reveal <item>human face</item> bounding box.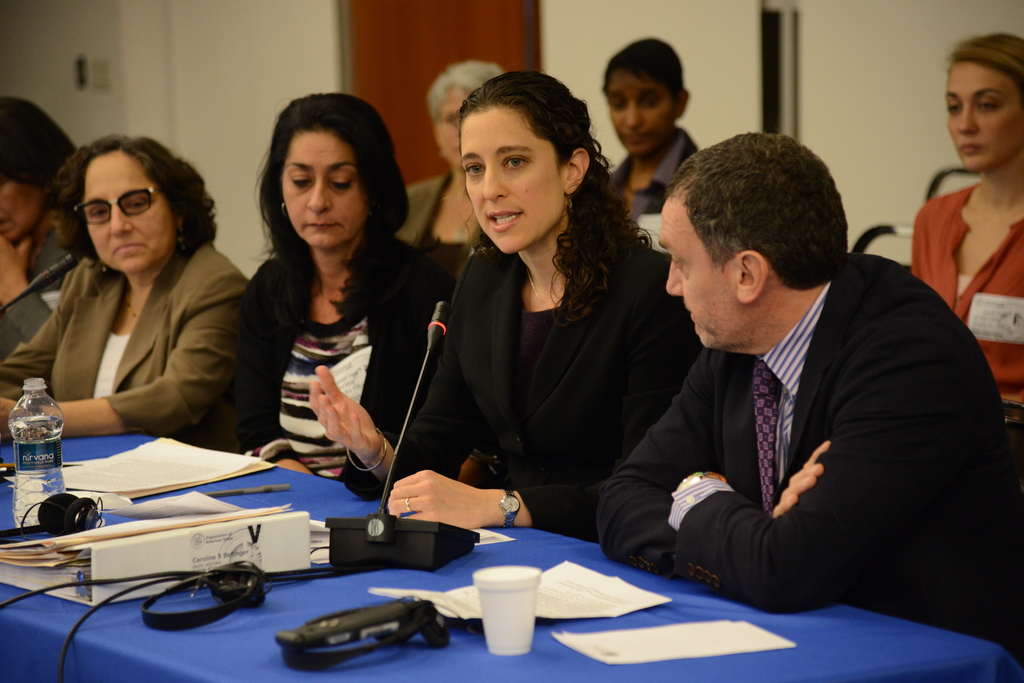
Revealed: 939/54/1023/172.
